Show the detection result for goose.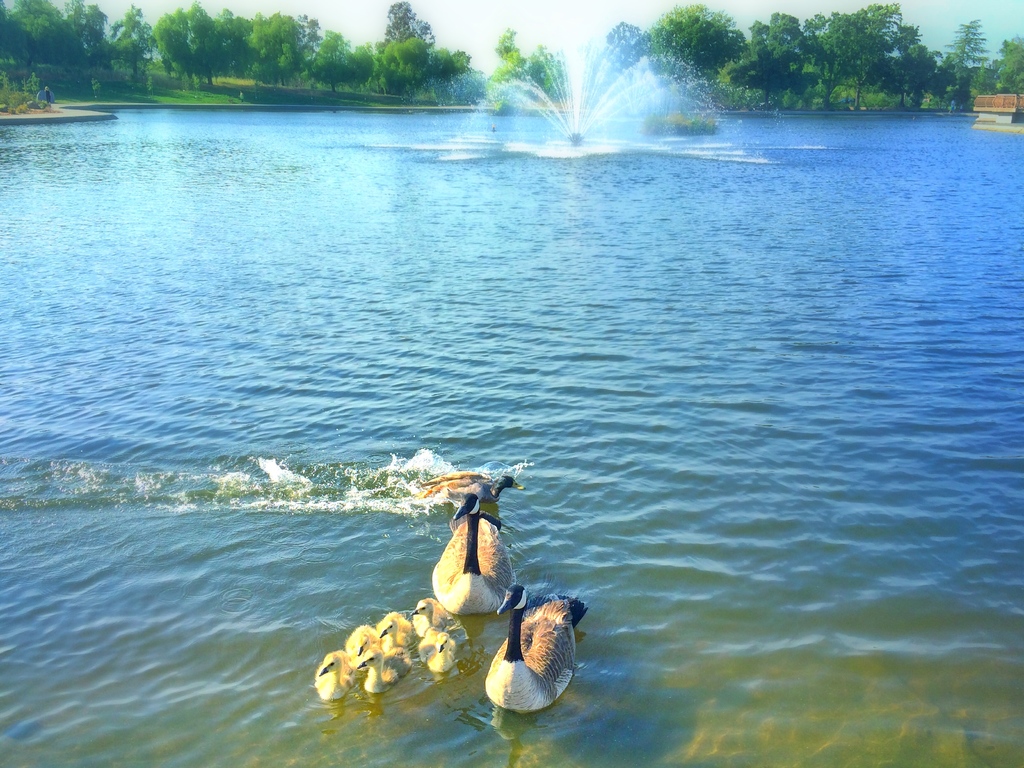
<region>376, 612, 416, 653</region>.
